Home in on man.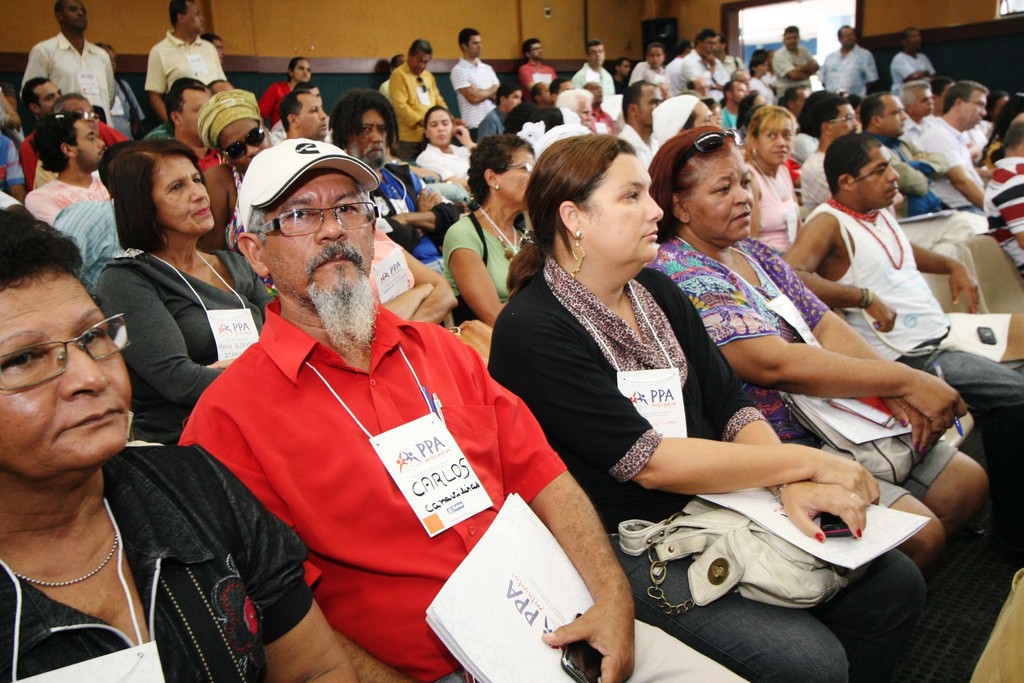
Homed in at box=[616, 79, 664, 173].
